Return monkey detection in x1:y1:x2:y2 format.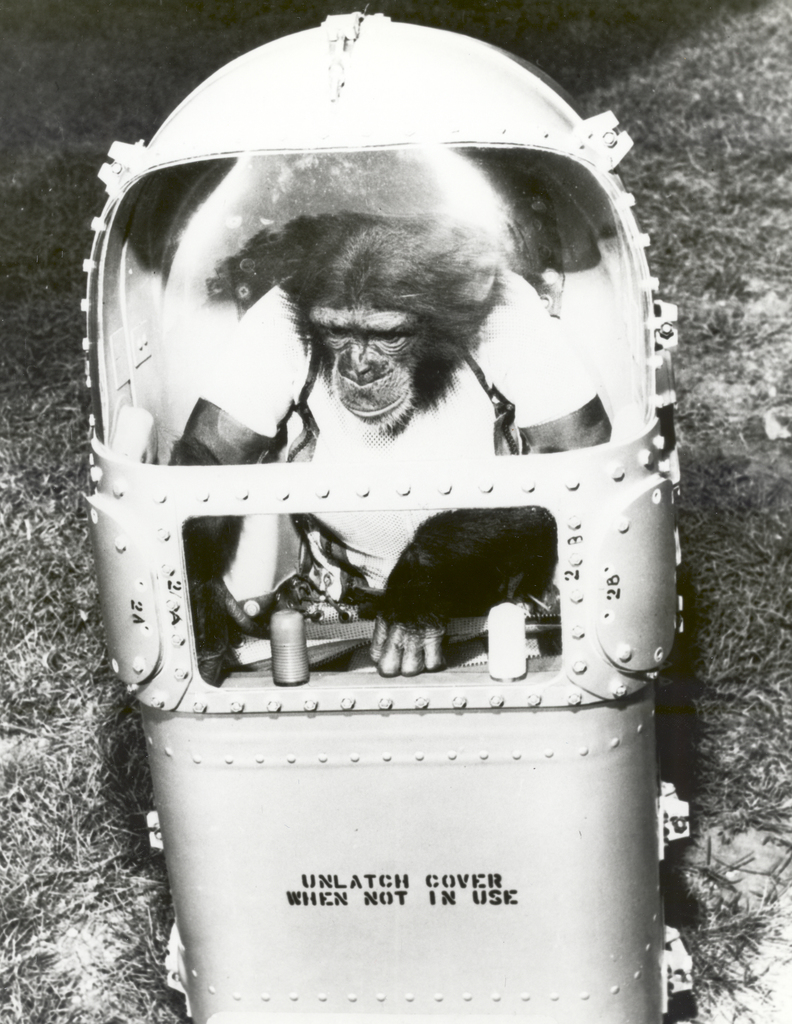
168:208:609:680.
